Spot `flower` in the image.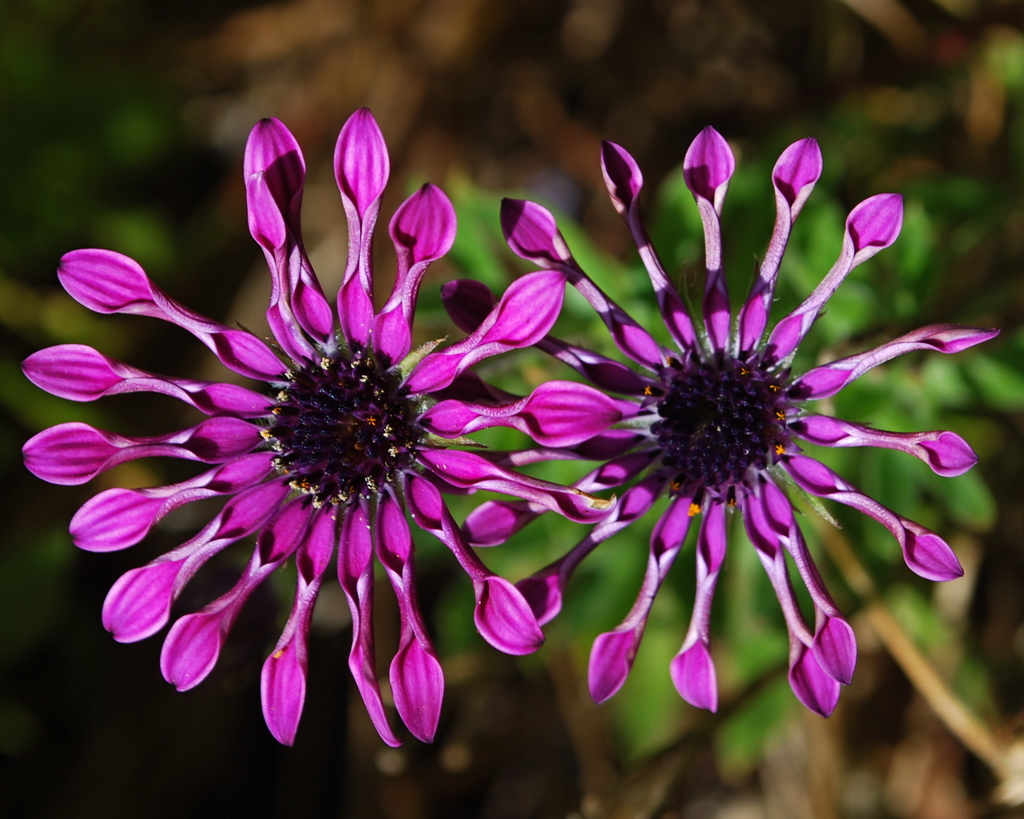
`flower` found at (left=539, top=129, right=950, bottom=727).
